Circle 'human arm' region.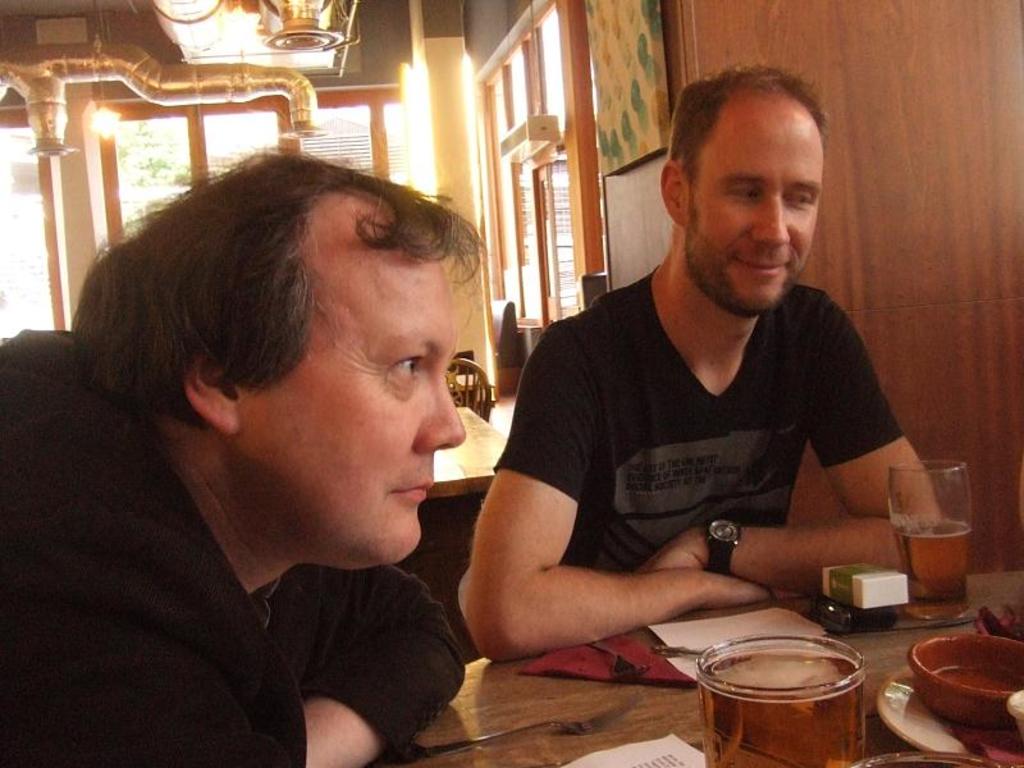
Region: bbox=(449, 365, 735, 689).
